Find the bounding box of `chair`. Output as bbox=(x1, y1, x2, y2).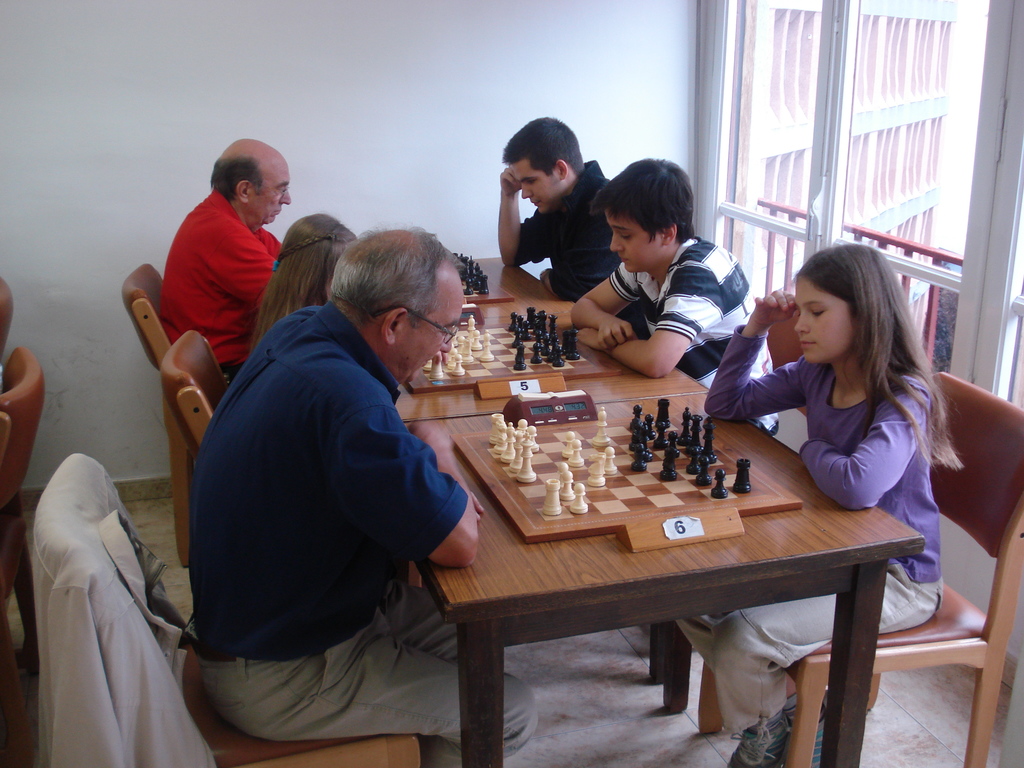
bbox=(697, 367, 1023, 767).
